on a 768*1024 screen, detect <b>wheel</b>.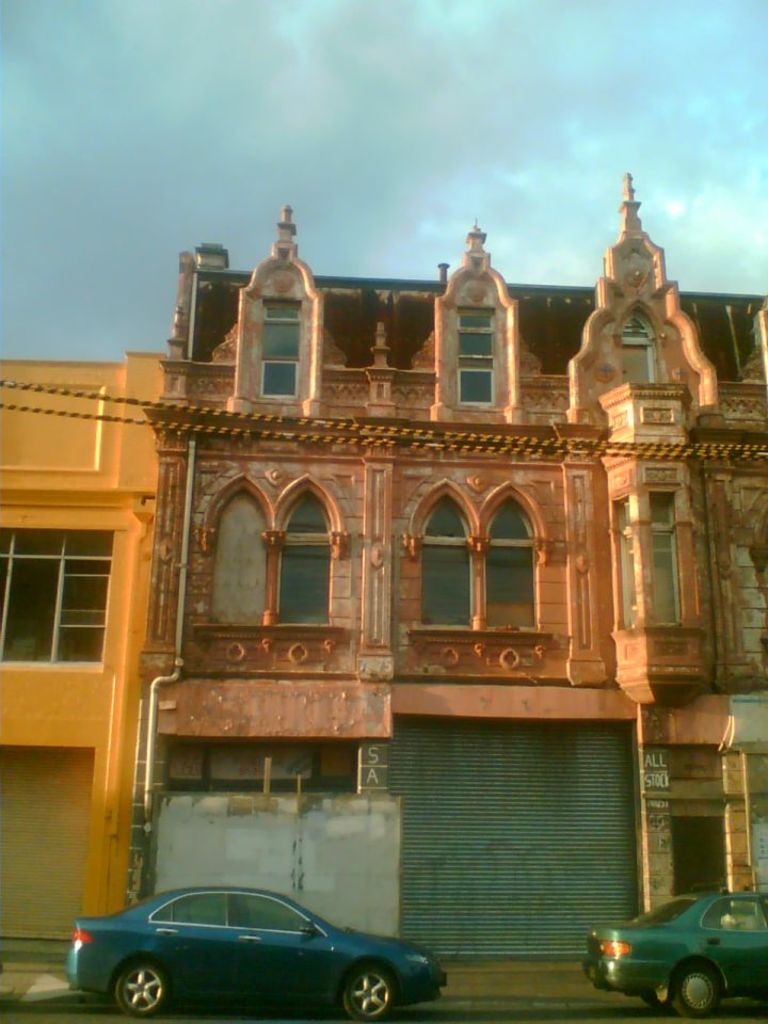
{"left": 670, "top": 964, "right": 720, "bottom": 1013}.
